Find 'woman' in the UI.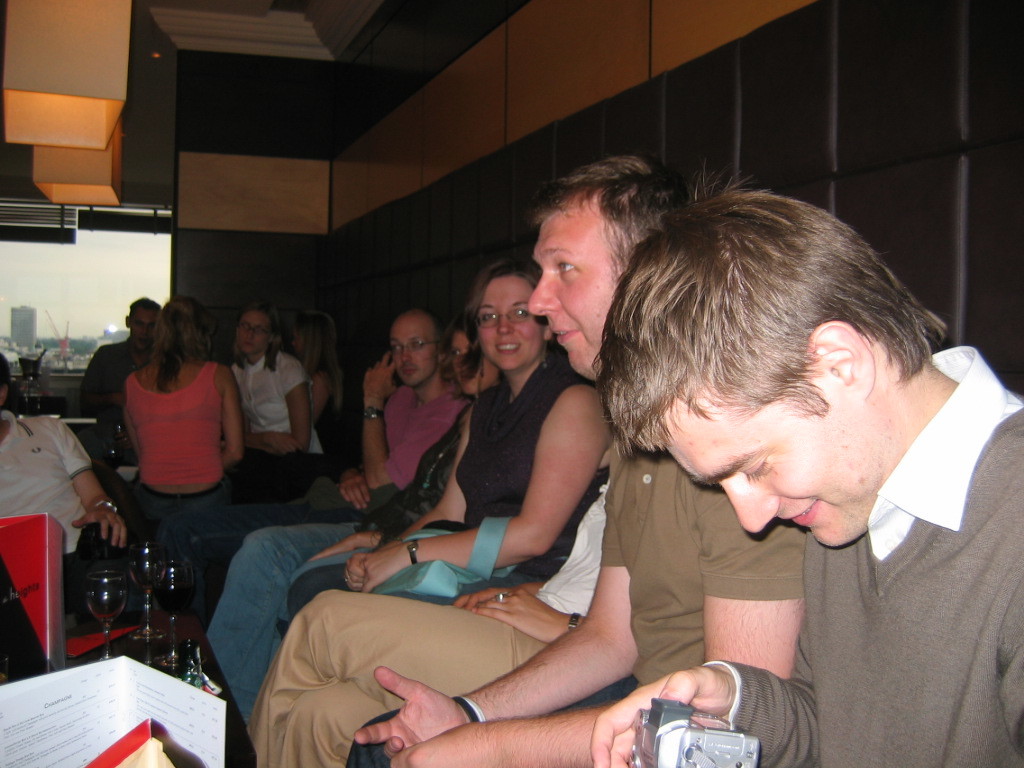
UI element at 97, 287, 239, 544.
